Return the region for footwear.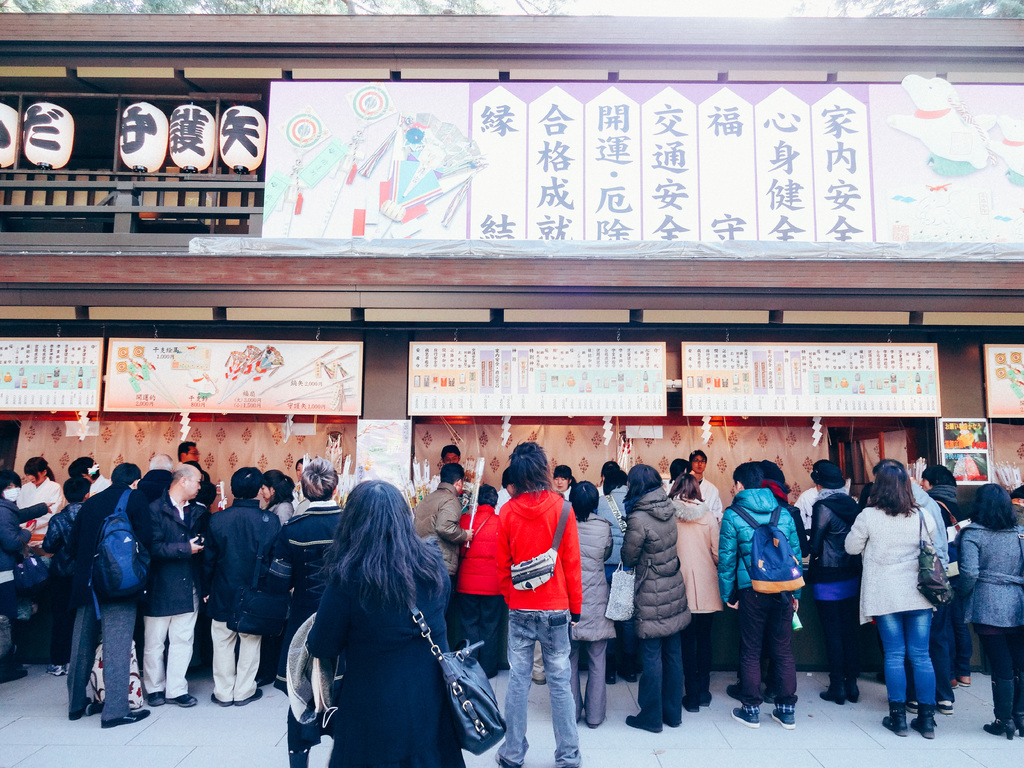
crop(101, 710, 150, 725).
